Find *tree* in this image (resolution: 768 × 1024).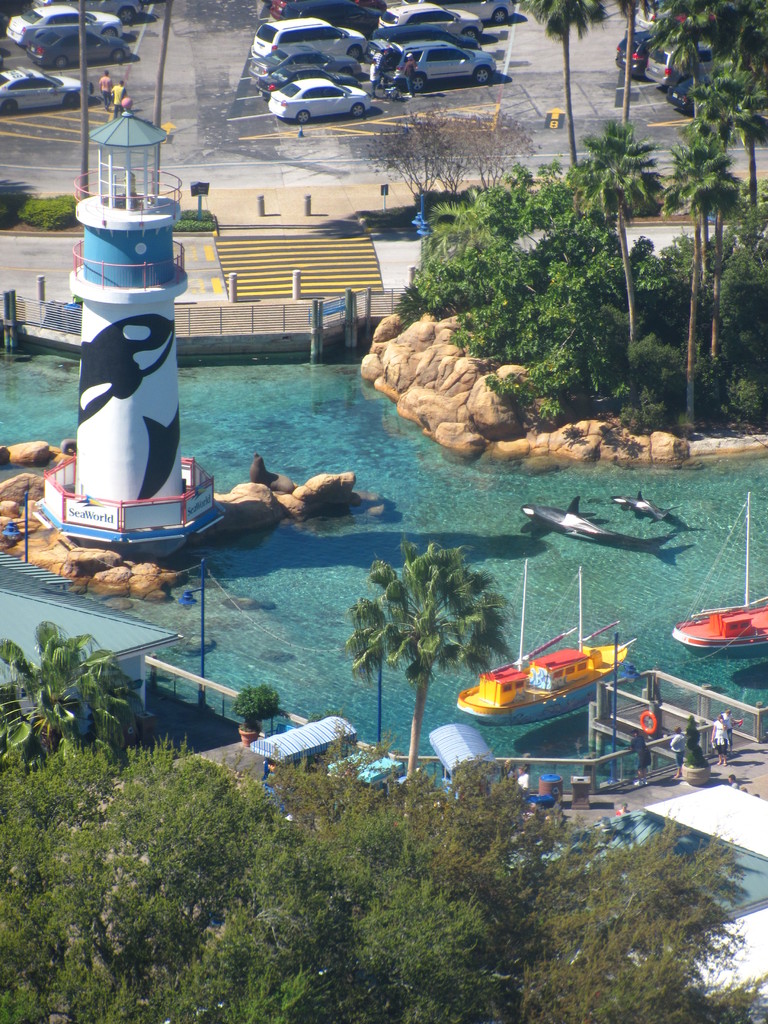
346:534:506:760.
